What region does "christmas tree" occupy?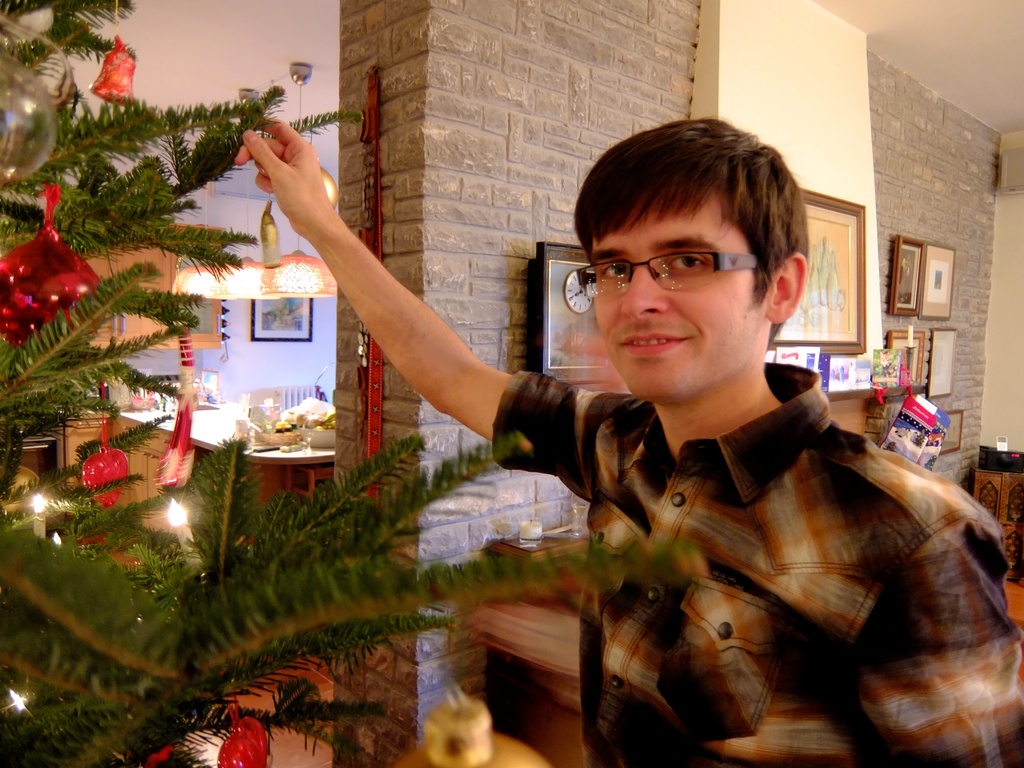
region(0, 0, 672, 767).
